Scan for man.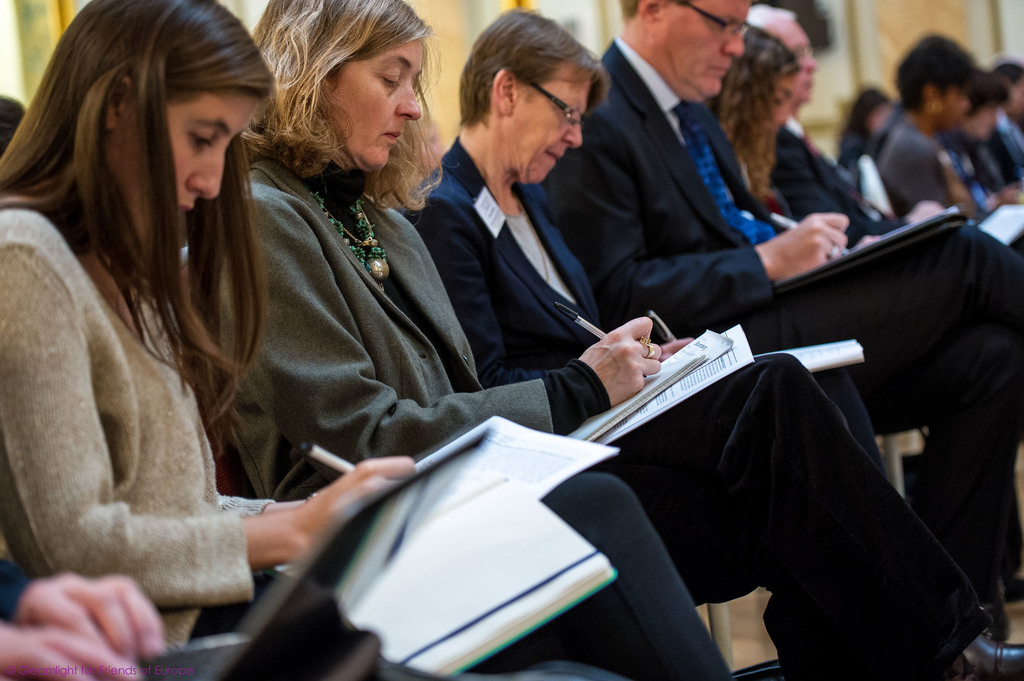
Scan result: 541/0/1023/639.
